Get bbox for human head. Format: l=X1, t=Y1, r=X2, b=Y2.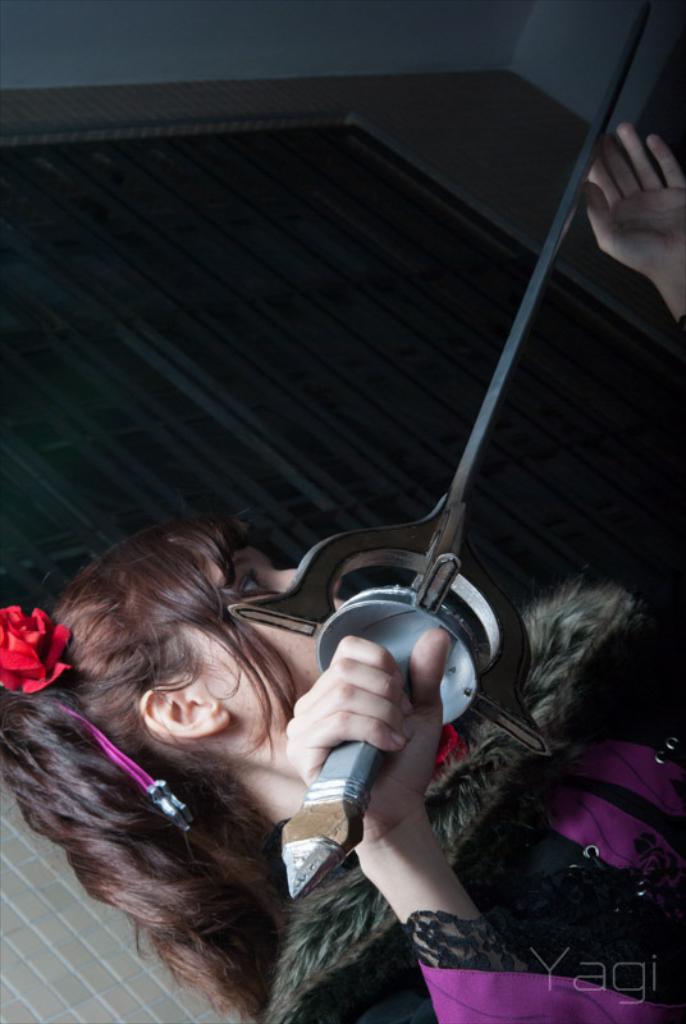
l=81, t=570, r=285, b=791.
